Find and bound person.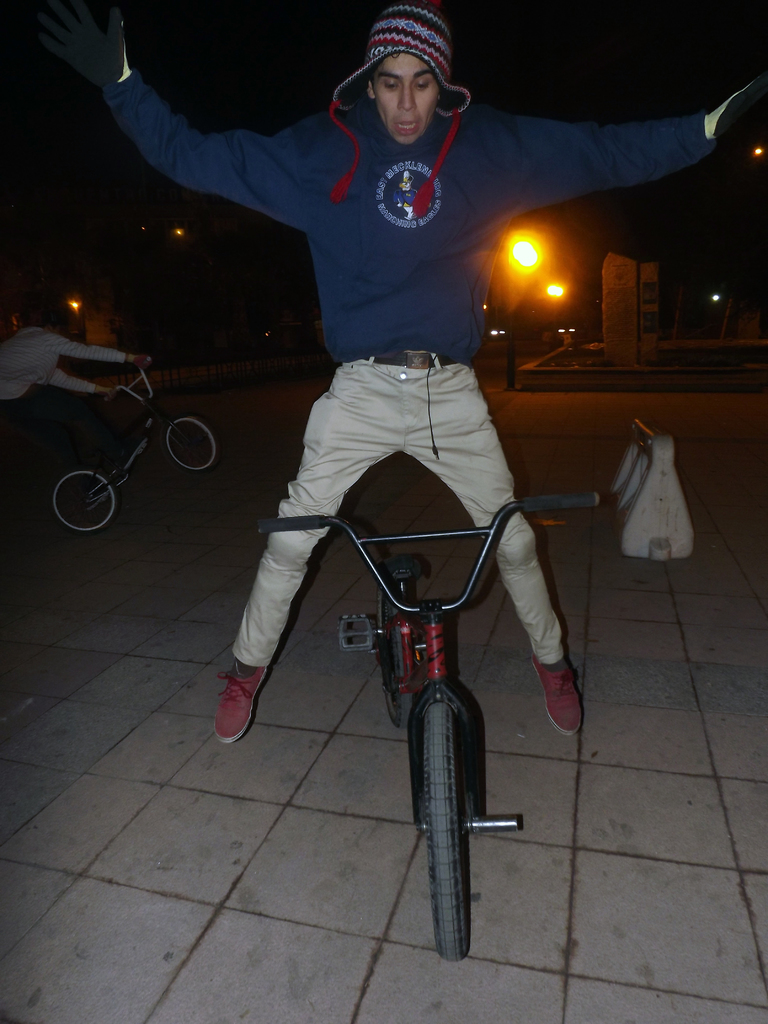
Bound: <region>0, 294, 152, 513</region>.
